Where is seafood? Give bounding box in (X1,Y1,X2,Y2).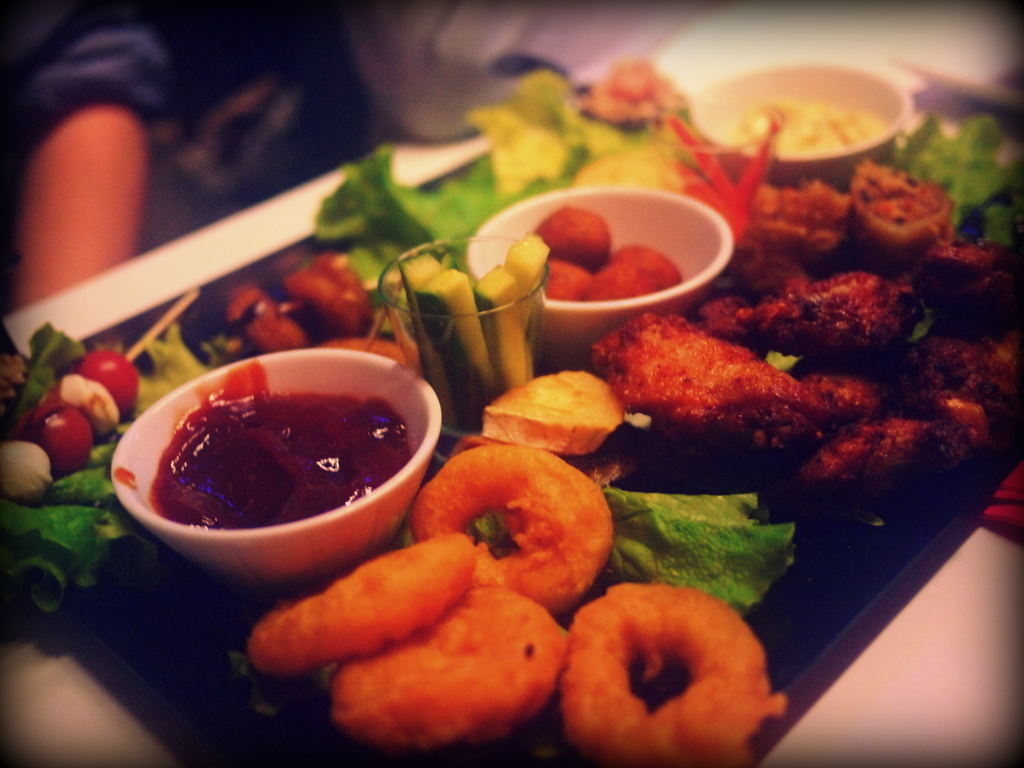
(911,326,1023,431).
